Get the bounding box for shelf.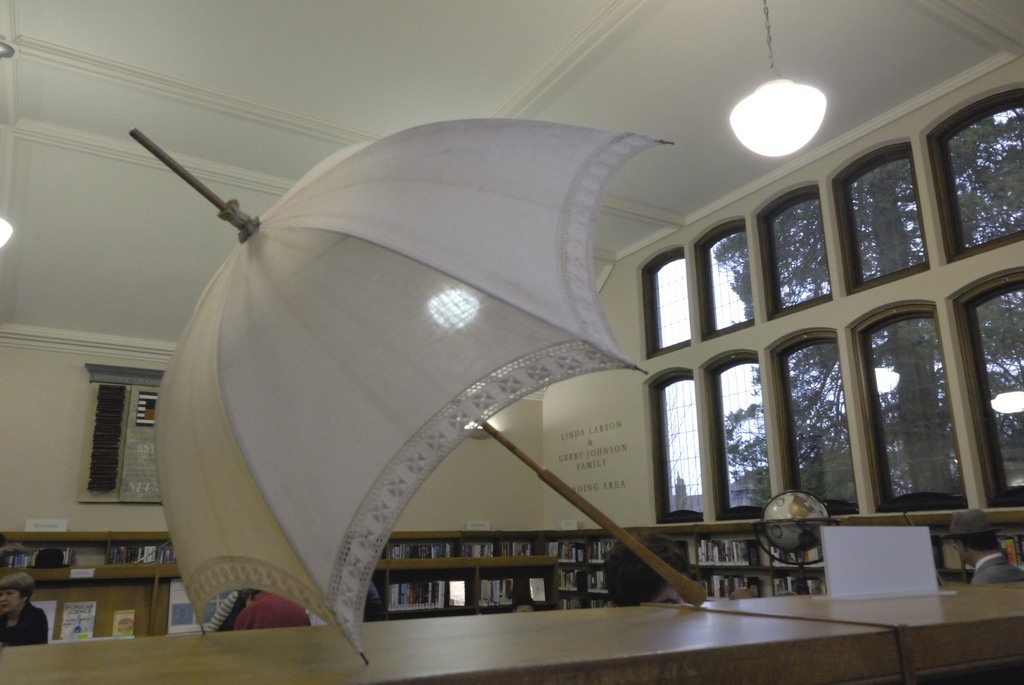
[959, 533, 1023, 572].
